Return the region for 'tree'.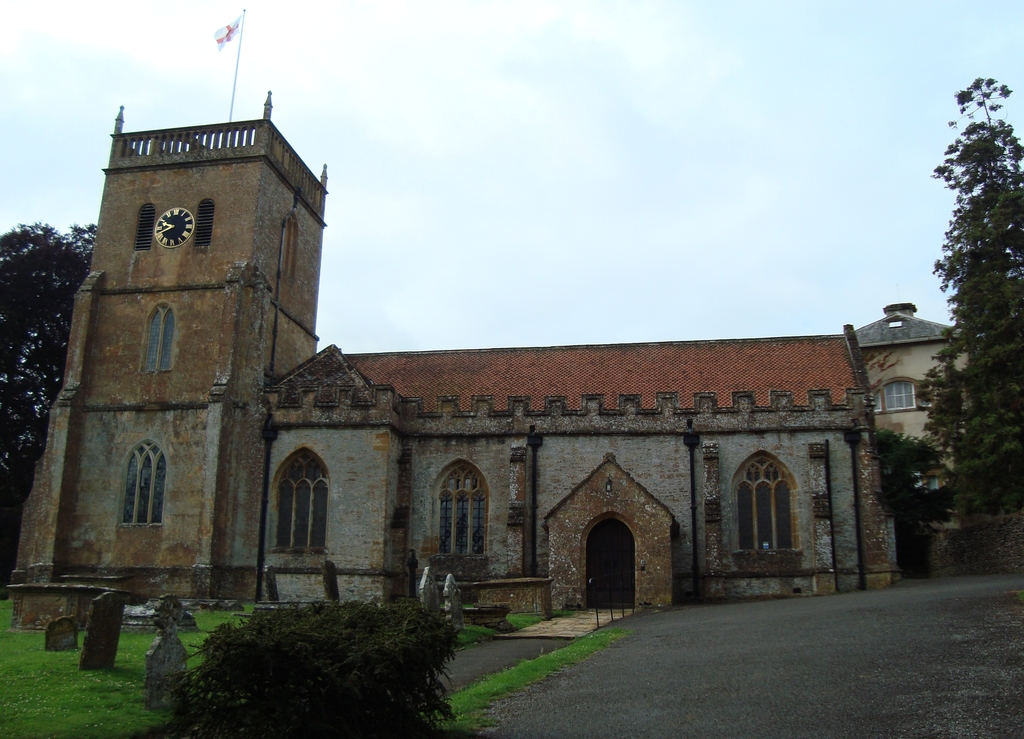
left=913, top=76, right=1023, bottom=521.
